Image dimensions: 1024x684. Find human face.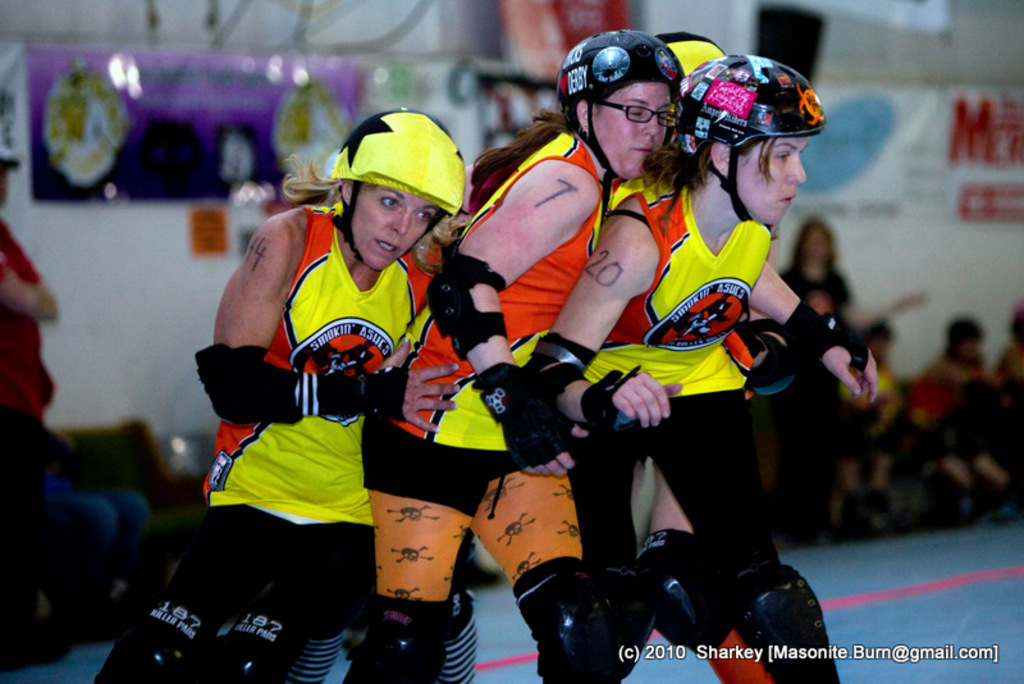
[595, 85, 677, 183].
